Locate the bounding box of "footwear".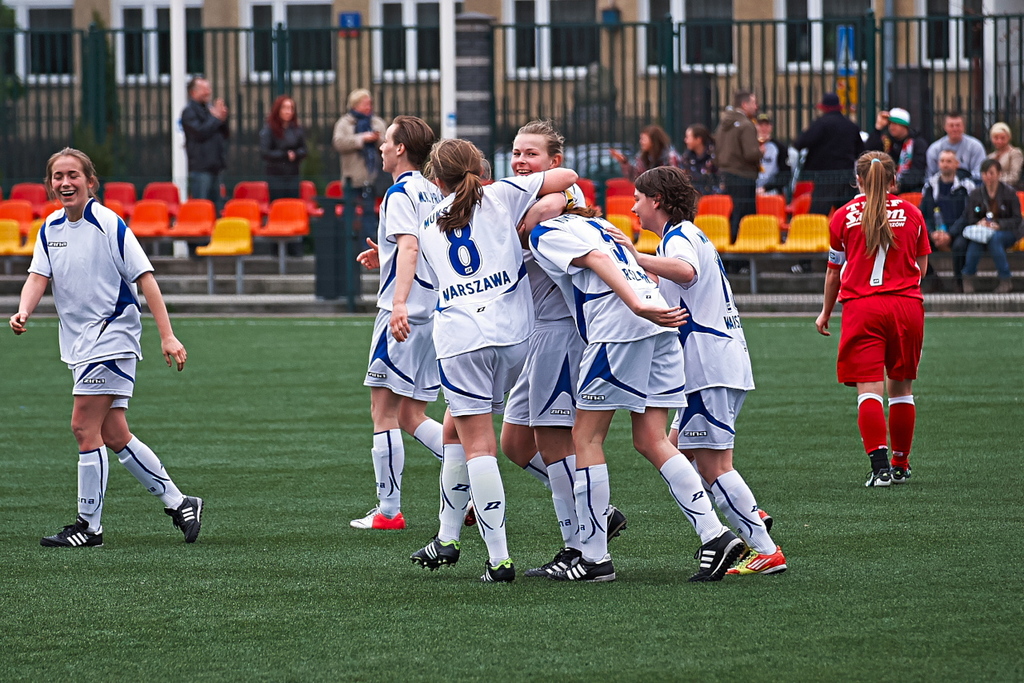
Bounding box: <box>962,274,978,293</box>.
